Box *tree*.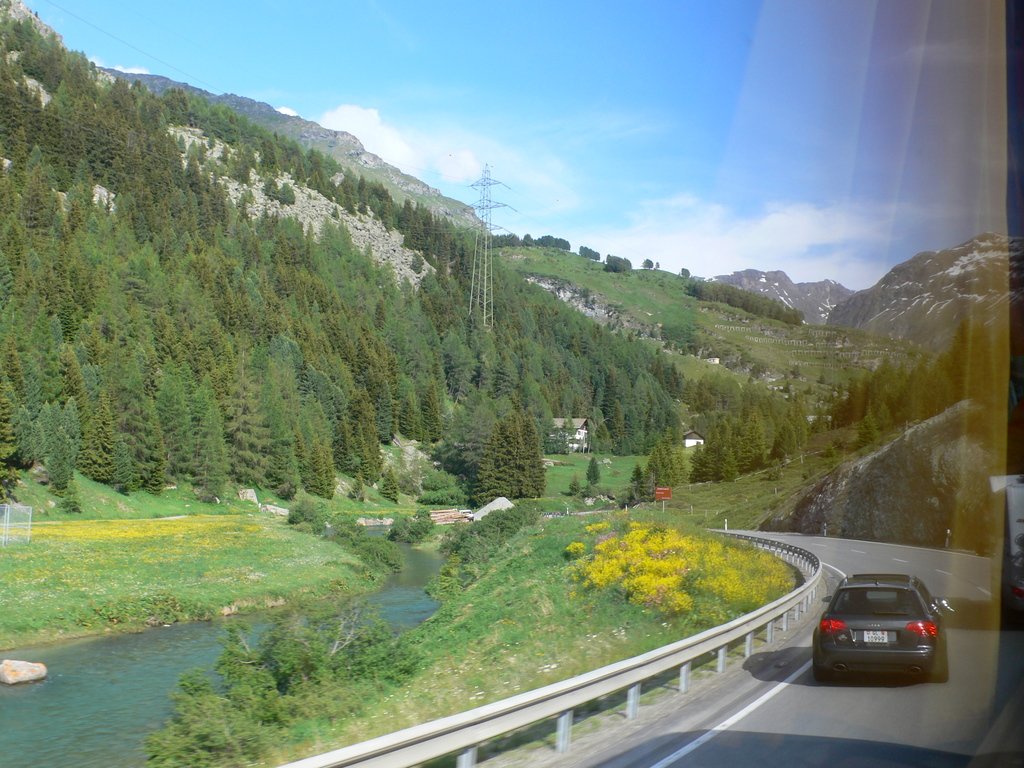
(left=639, top=428, right=685, bottom=492).
